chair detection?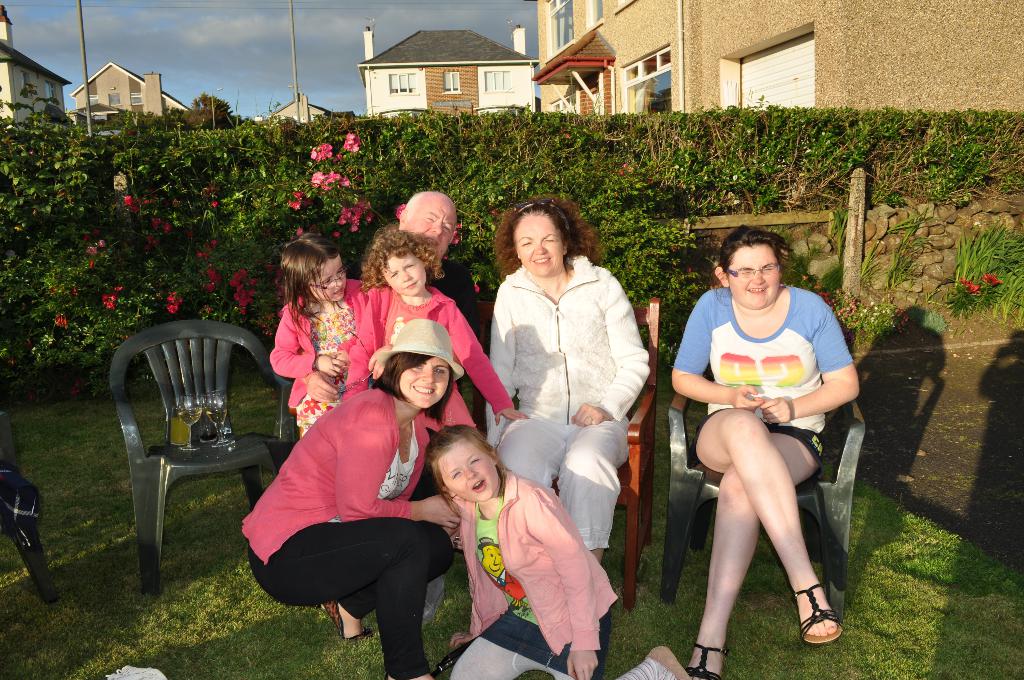
(105,303,288,581)
